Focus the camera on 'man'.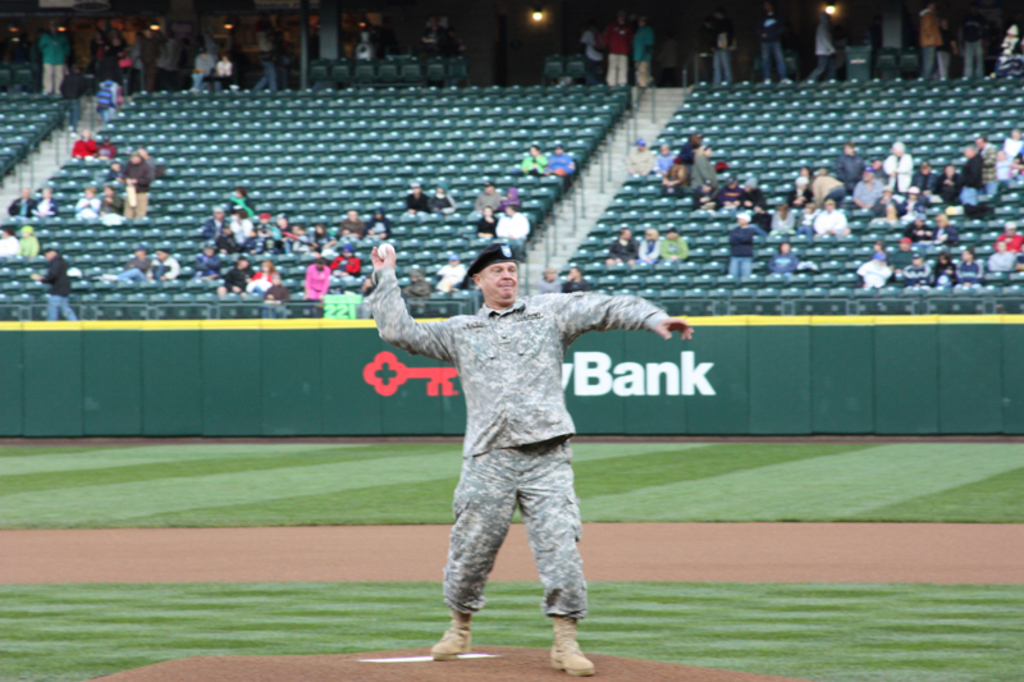
Focus region: {"x1": 623, "y1": 137, "x2": 653, "y2": 175}.
